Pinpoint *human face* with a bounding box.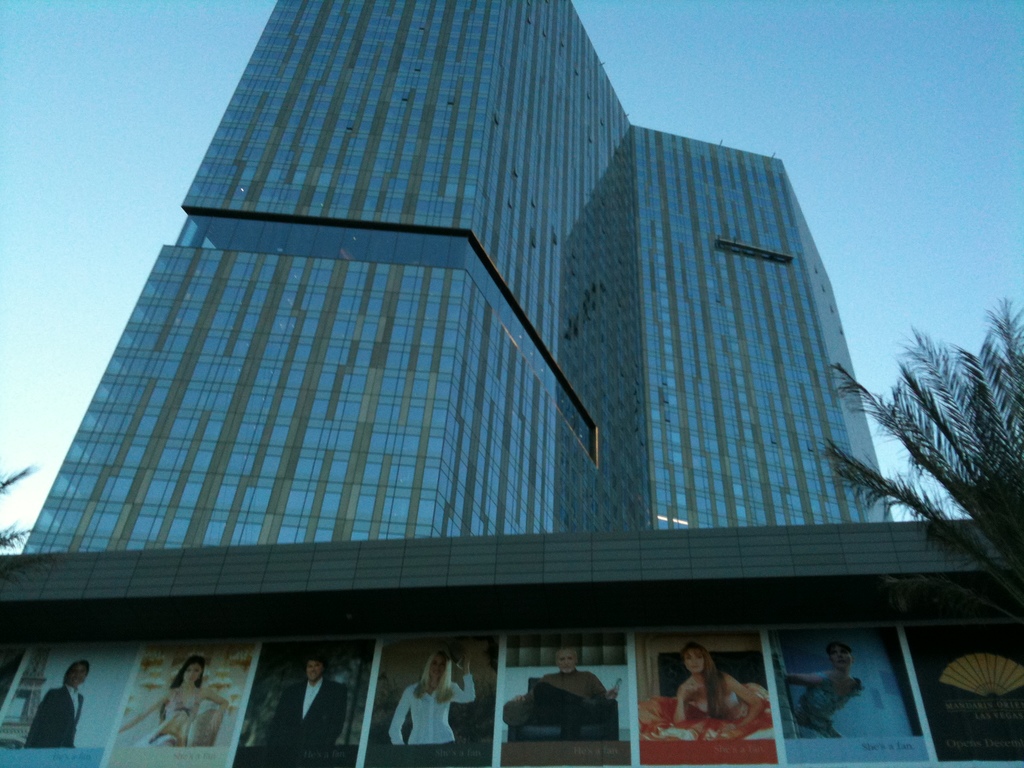
BBox(429, 651, 446, 675).
